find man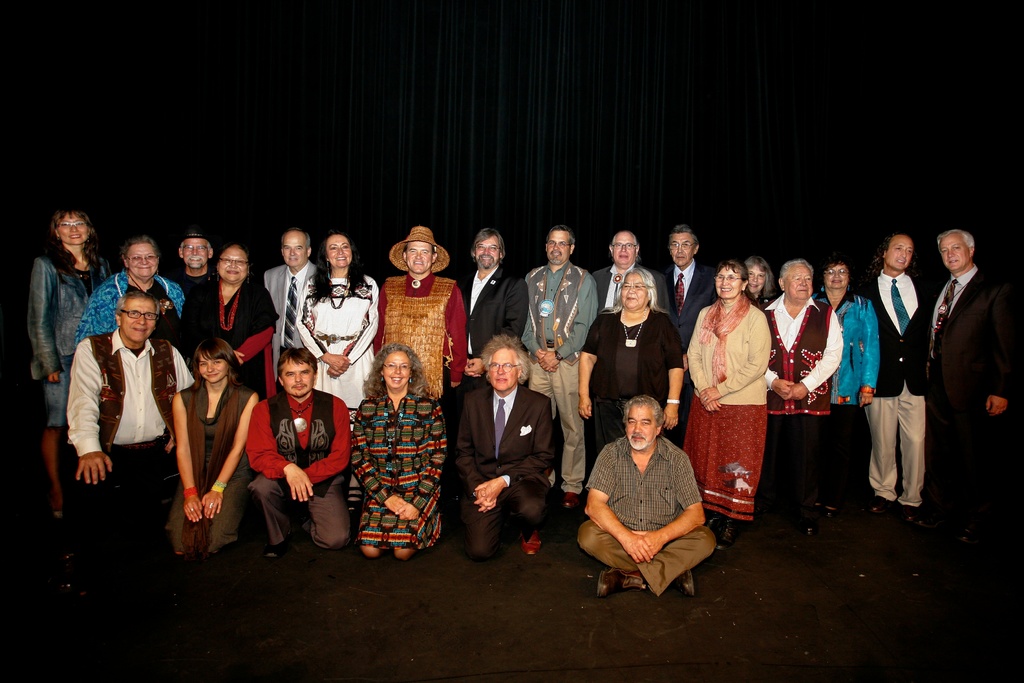
BBox(853, 231, 932, 522)
